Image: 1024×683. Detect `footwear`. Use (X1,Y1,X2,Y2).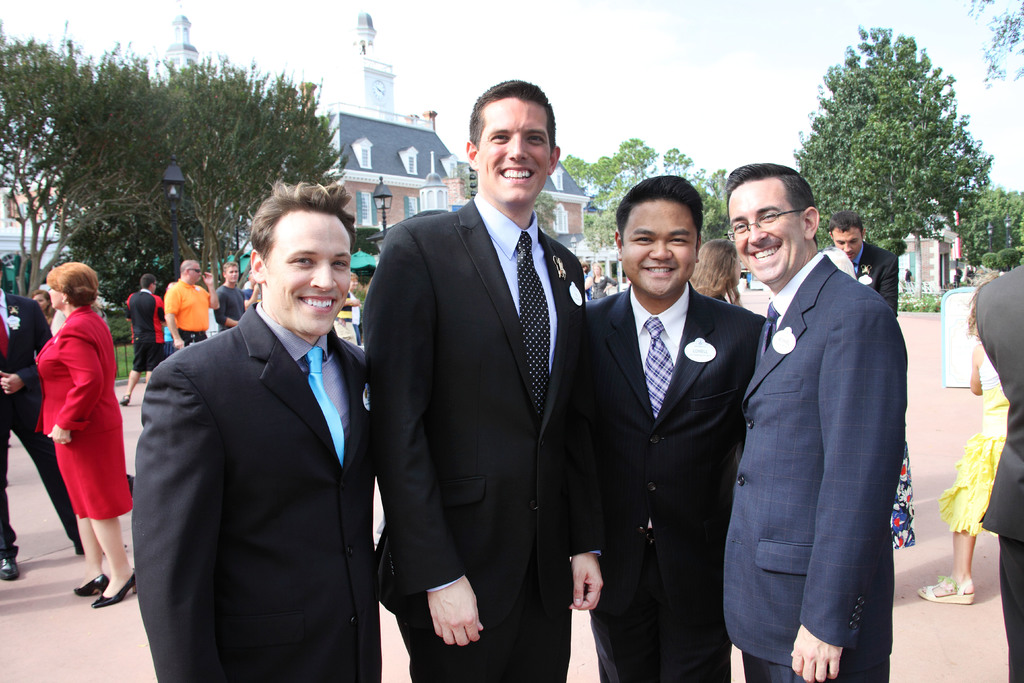
(96,561,136,607).
